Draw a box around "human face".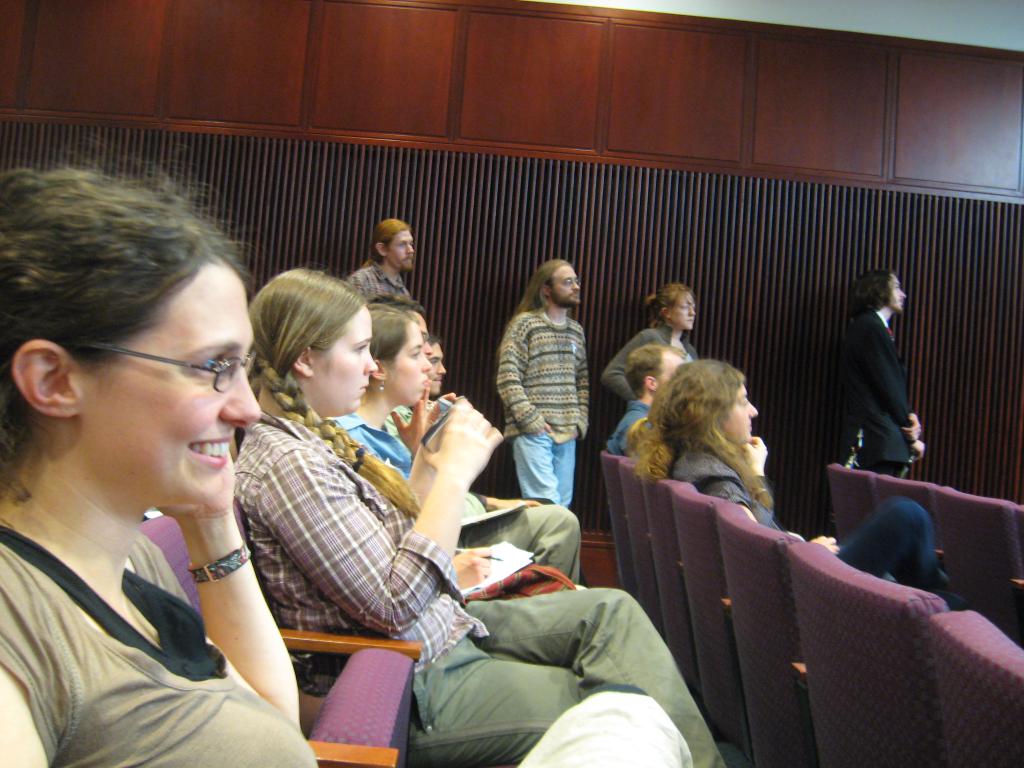
BBox(671, 294, 697, 331).
